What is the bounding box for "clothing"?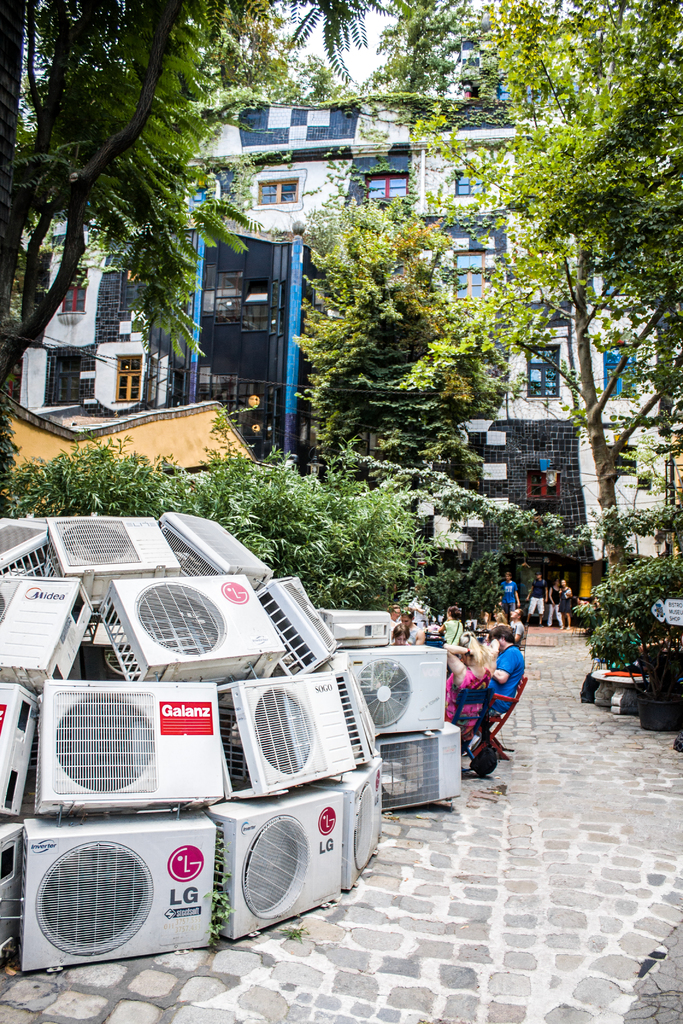
{"x1": 529, "y1": 576, "x2": 544, "y2": 612}.
